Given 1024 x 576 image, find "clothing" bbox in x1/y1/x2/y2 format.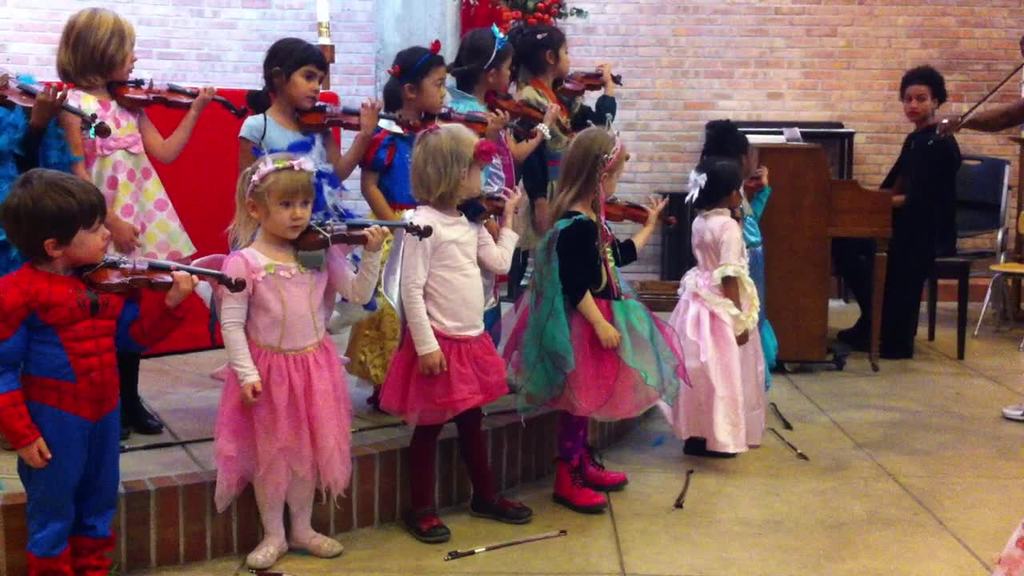
0/260/190/575.
